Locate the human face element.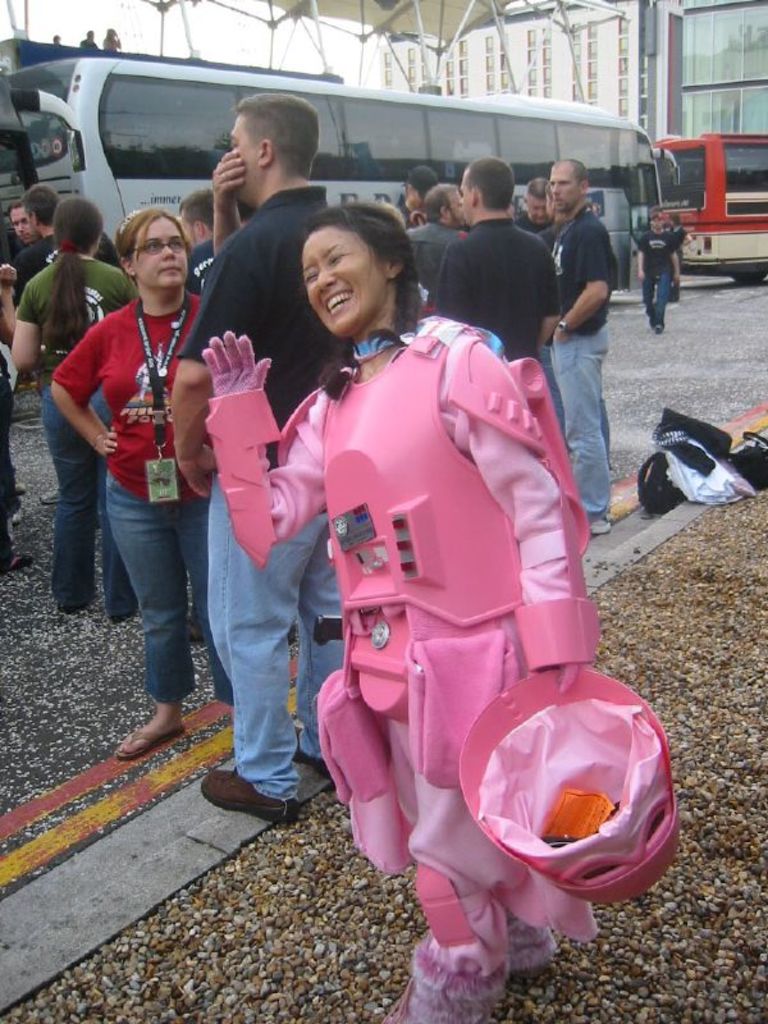
Element bbox: crop(132, 223, 186, 289).
